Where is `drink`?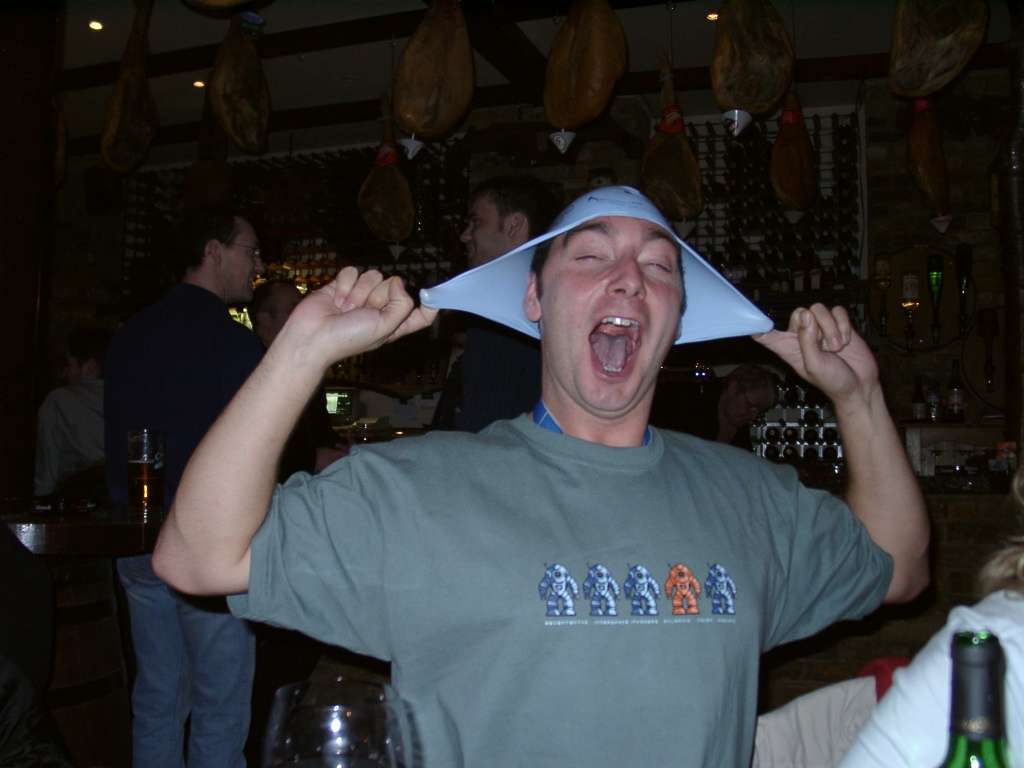
l=927, t=257, r=940, b=318.
